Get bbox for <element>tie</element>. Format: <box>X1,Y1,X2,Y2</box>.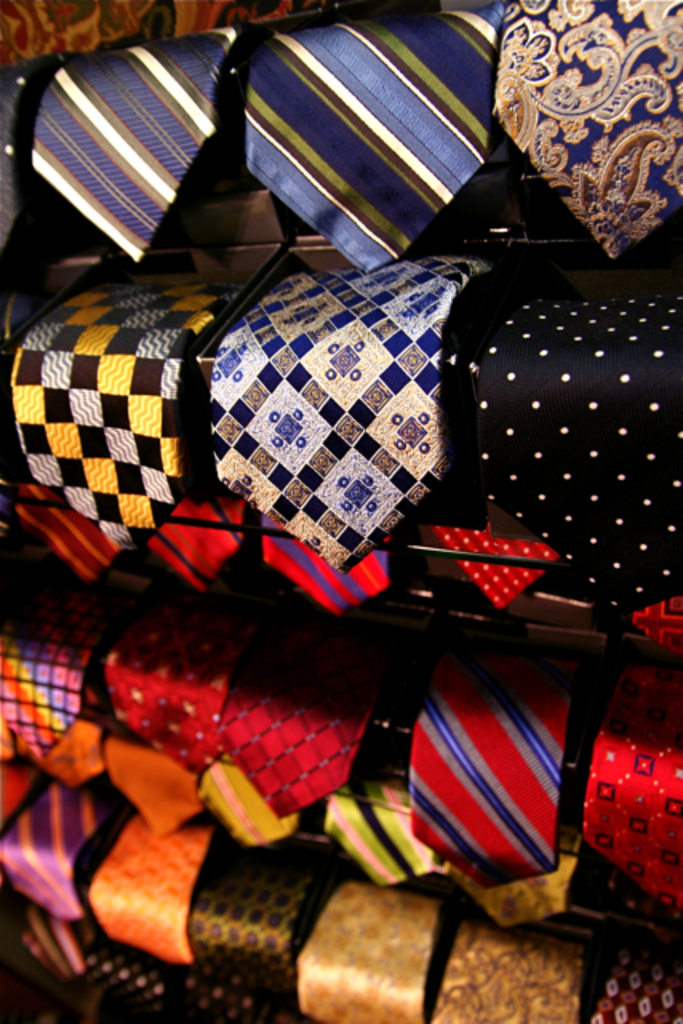
<box>0,40,58,251</box>.
